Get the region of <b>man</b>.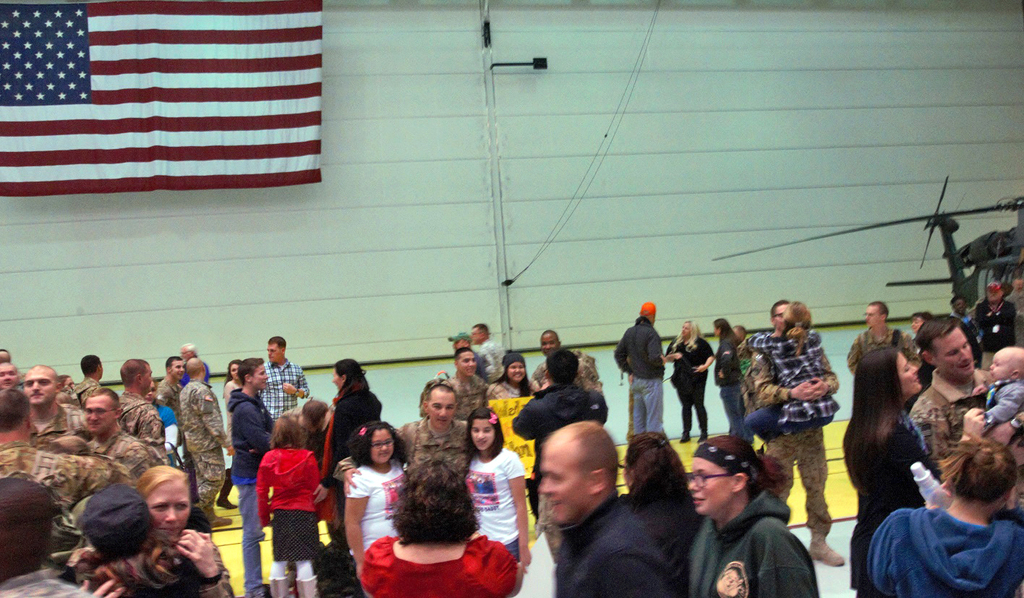
bbox=(615, 299, 670, 437).
